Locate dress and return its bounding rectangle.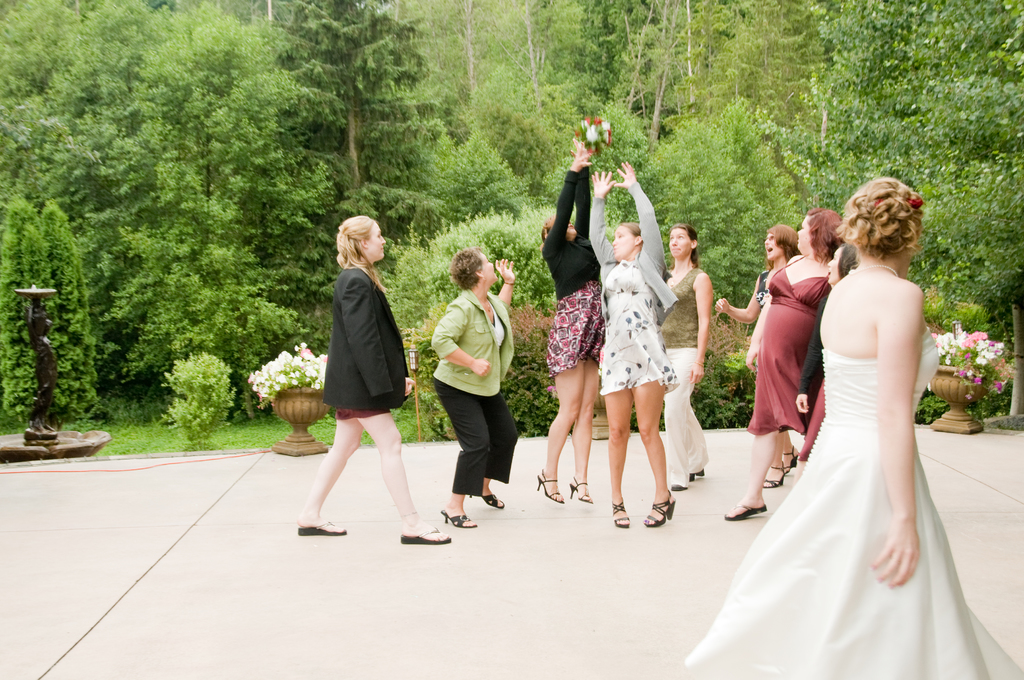
locate(746, 254, 834, 437).
